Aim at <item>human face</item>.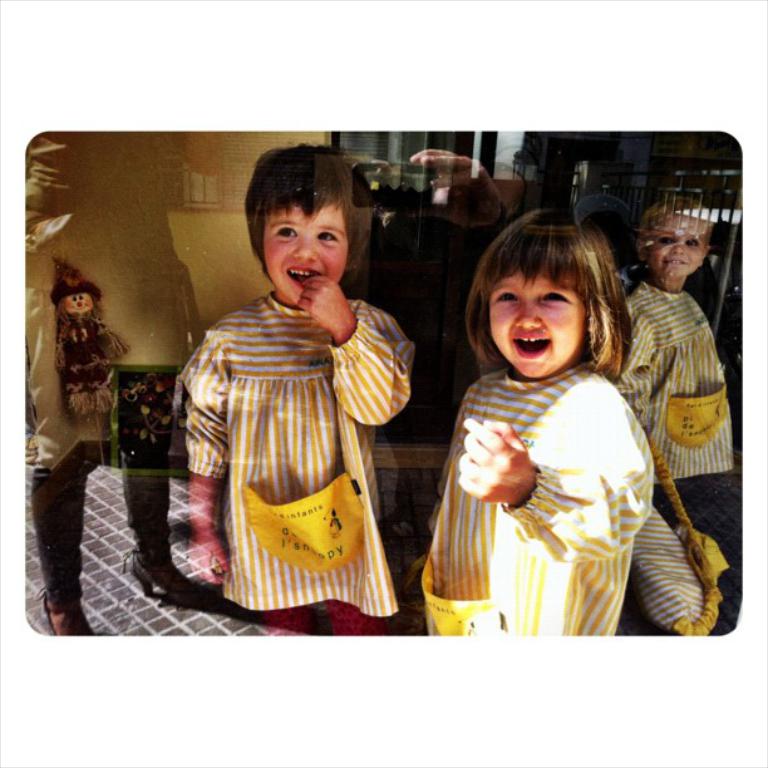
Aimed at <region>484, 272, 589, 378</region>.
